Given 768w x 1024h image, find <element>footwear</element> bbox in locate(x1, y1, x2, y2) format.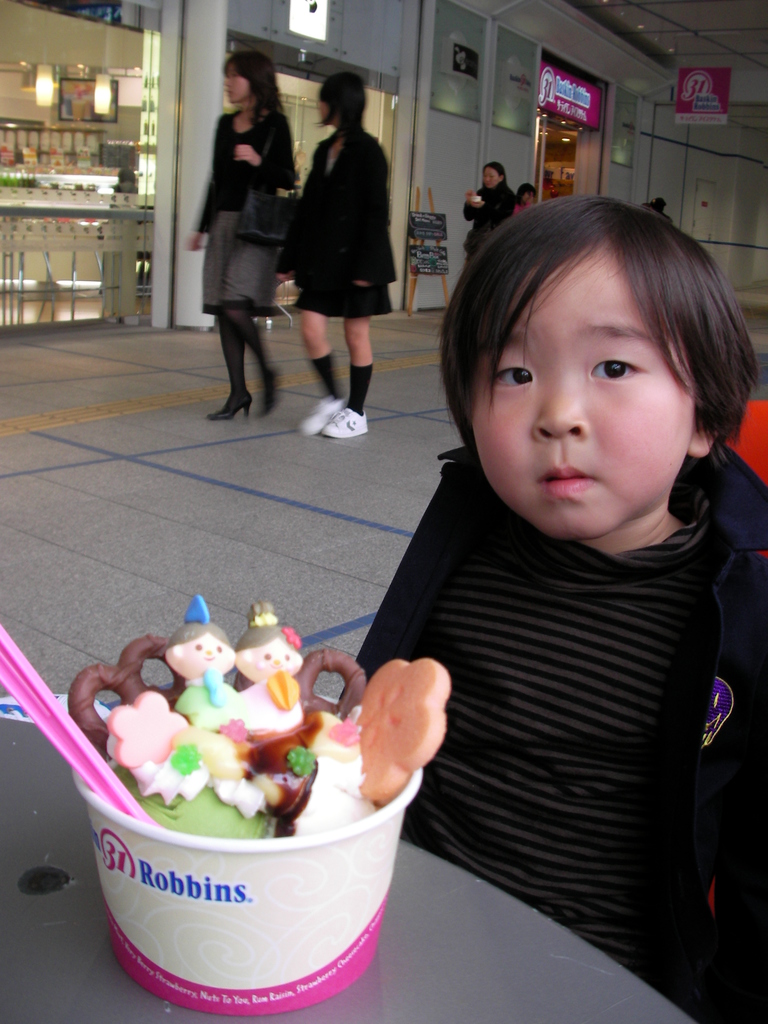
locate(296, 392, 340, 438).
